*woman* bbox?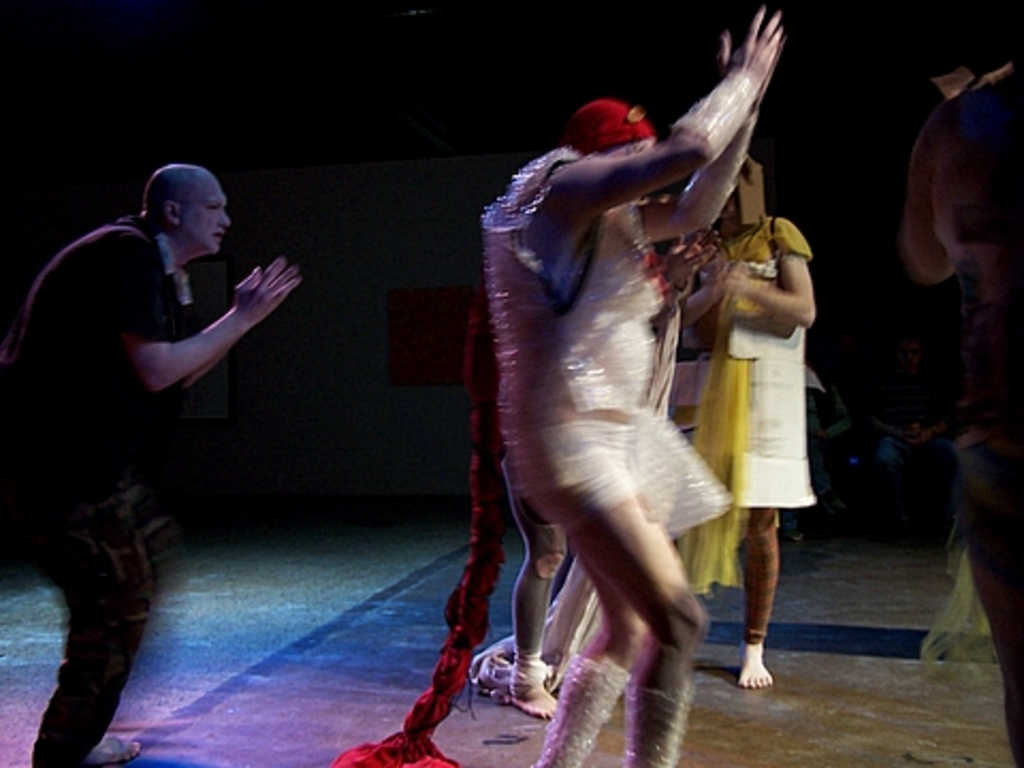
{"left": 666, "top": 164, "right": 817, "bottom": 685}
